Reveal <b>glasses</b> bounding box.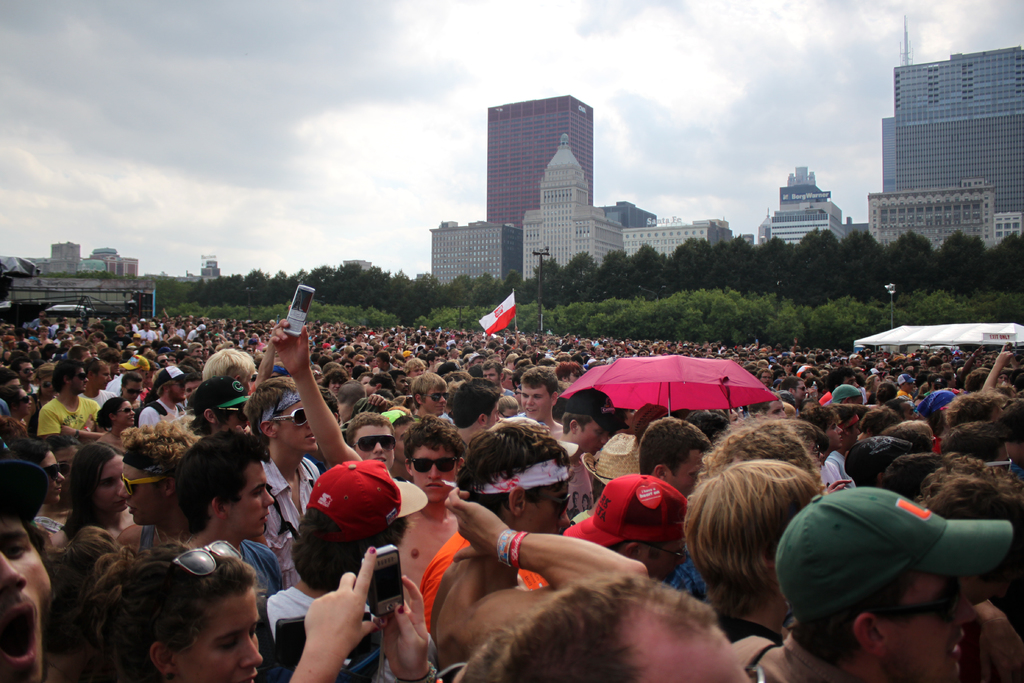
Revealed: x1=148, y1=526, x2=237, y2=630.
